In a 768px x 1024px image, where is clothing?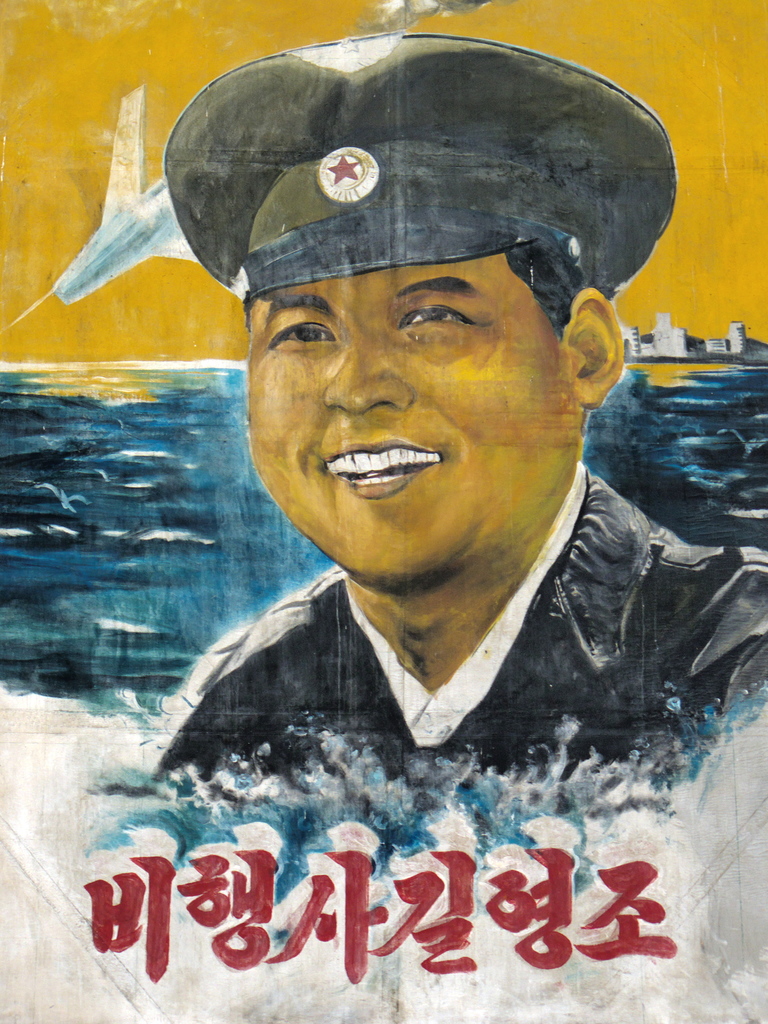
132/483/767/817.
